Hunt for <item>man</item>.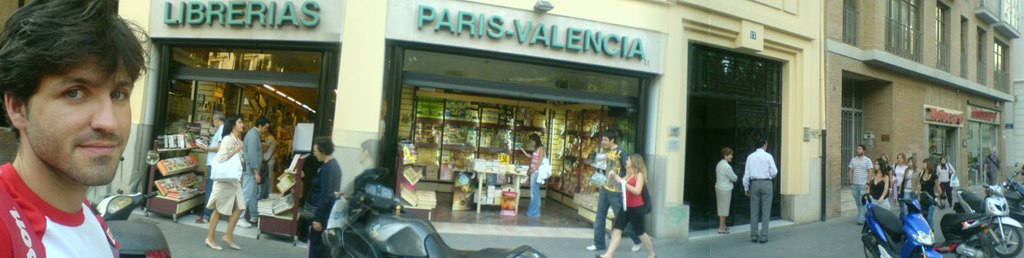
Hunted down at left=846, top=143, right=870, bottom=224.
